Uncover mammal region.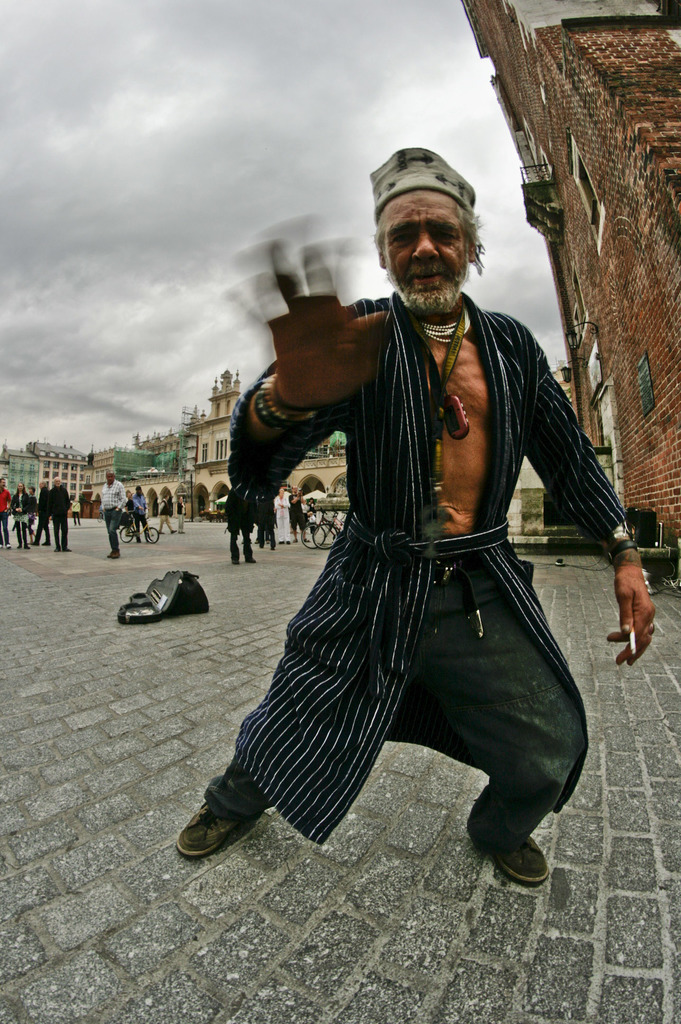
Uncovered: [x1=157, y1=495, x2=174, y2=533].
